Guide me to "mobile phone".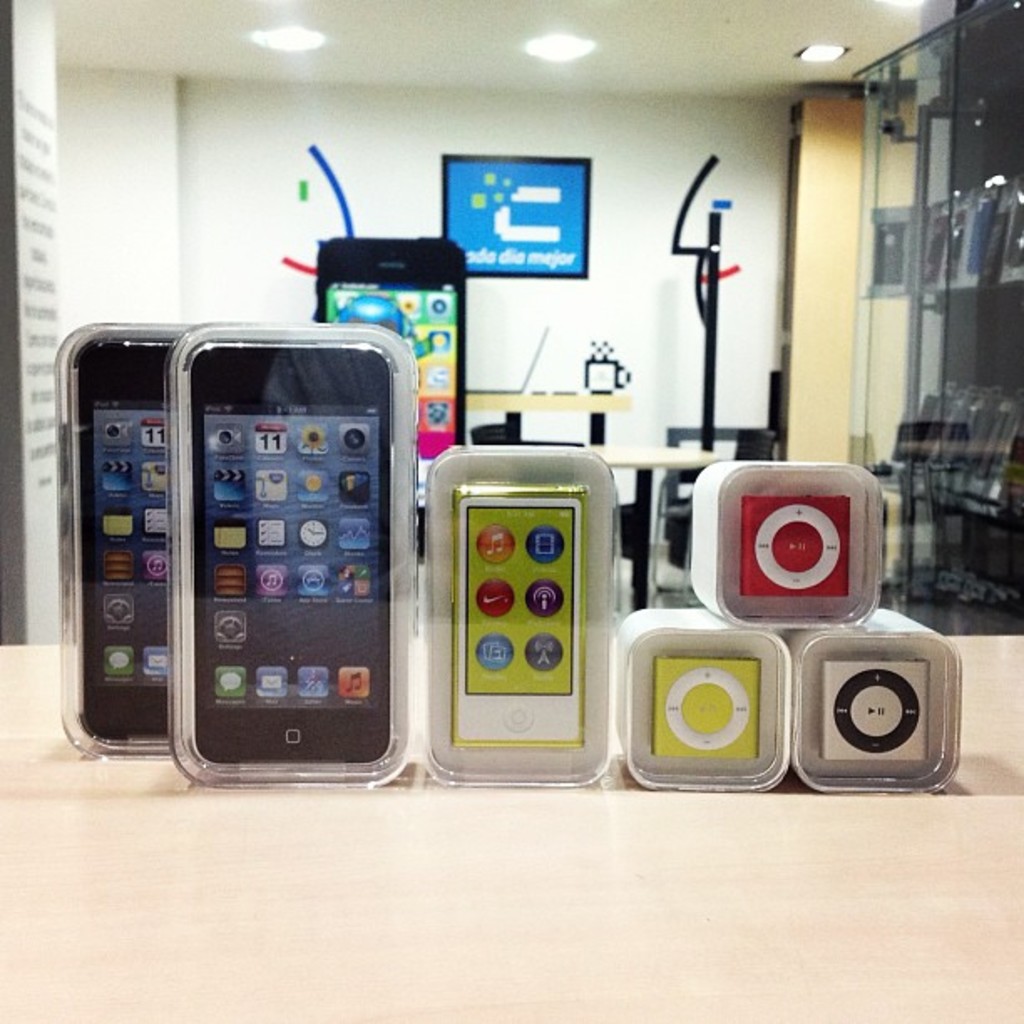
Guidance: box(57, 325, 172, 758).
